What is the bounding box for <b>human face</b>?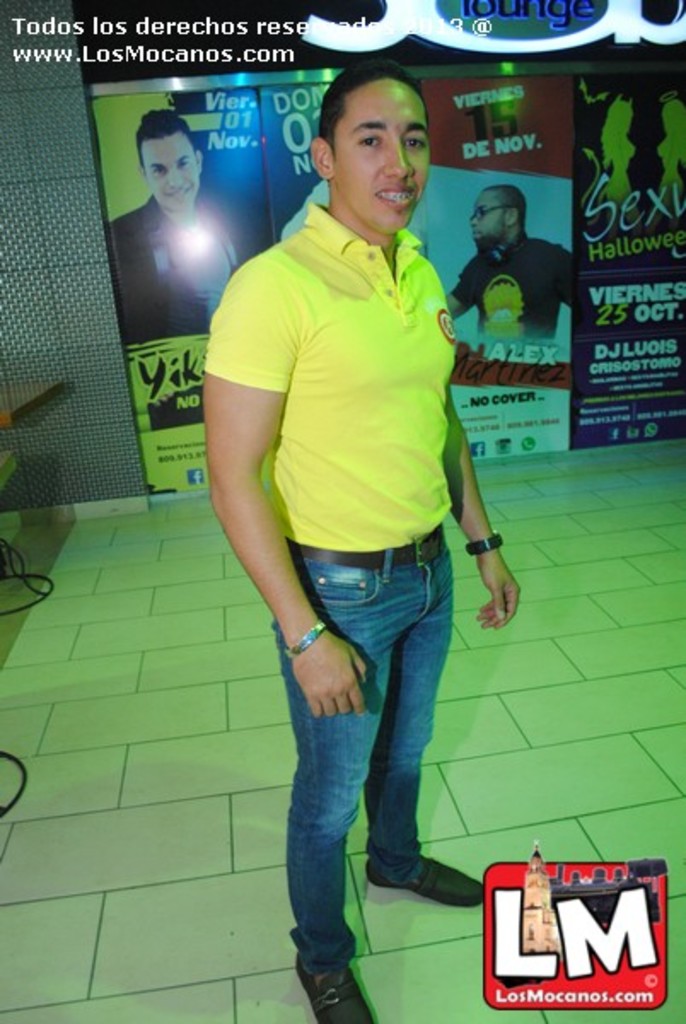
469,193,509,253.
